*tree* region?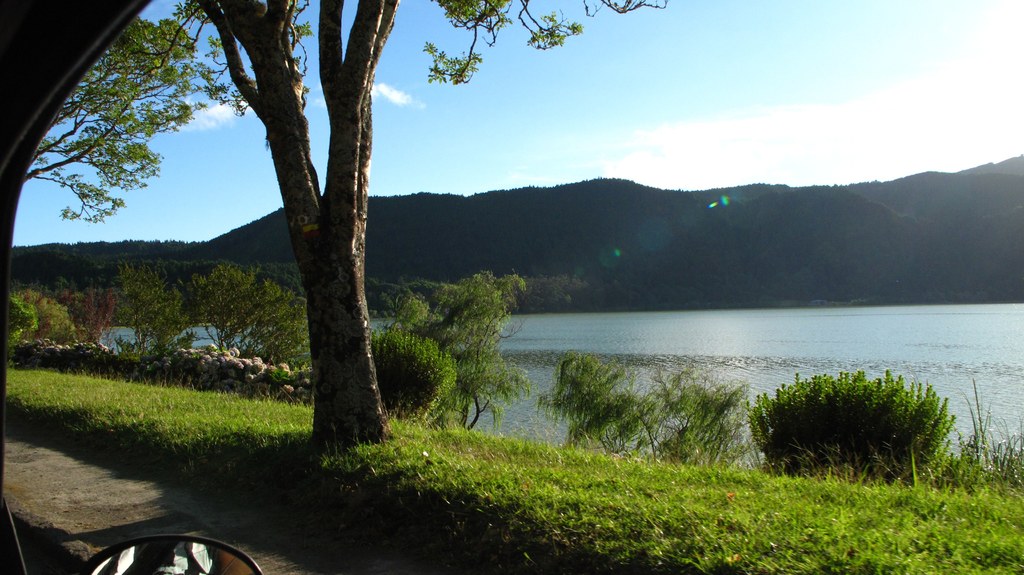
locate(194, 266, 316, 366)
